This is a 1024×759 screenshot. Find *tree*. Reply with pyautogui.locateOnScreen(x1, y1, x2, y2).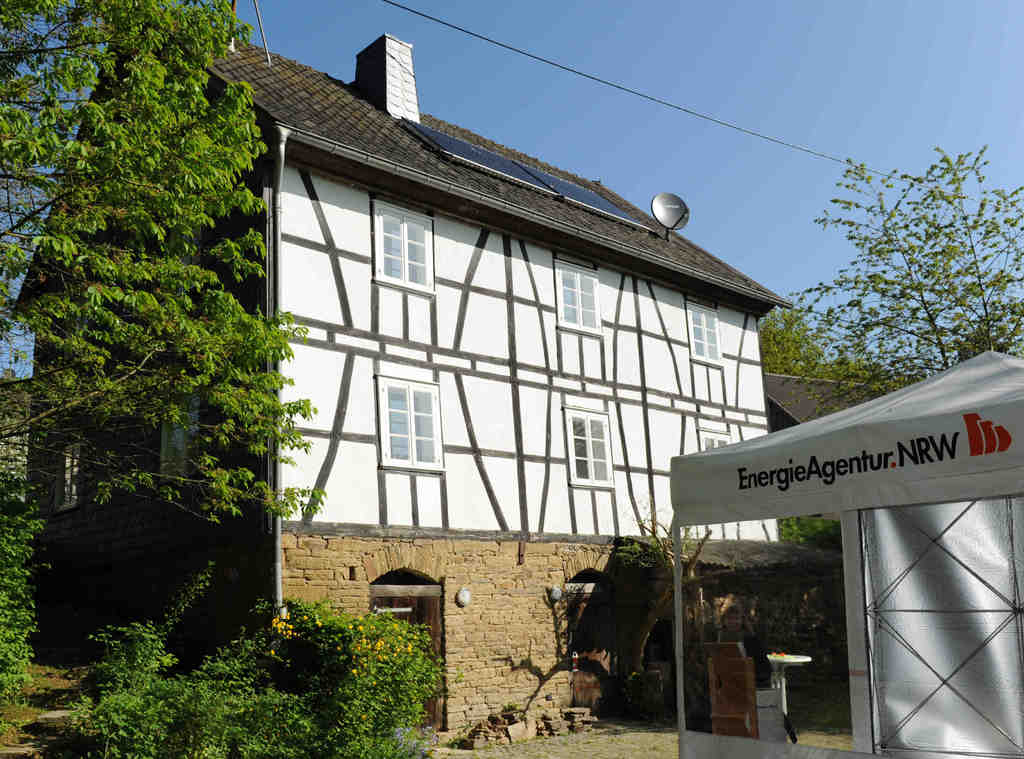
pyautogui.locateOnScreen(807, 357, 905, 402).
